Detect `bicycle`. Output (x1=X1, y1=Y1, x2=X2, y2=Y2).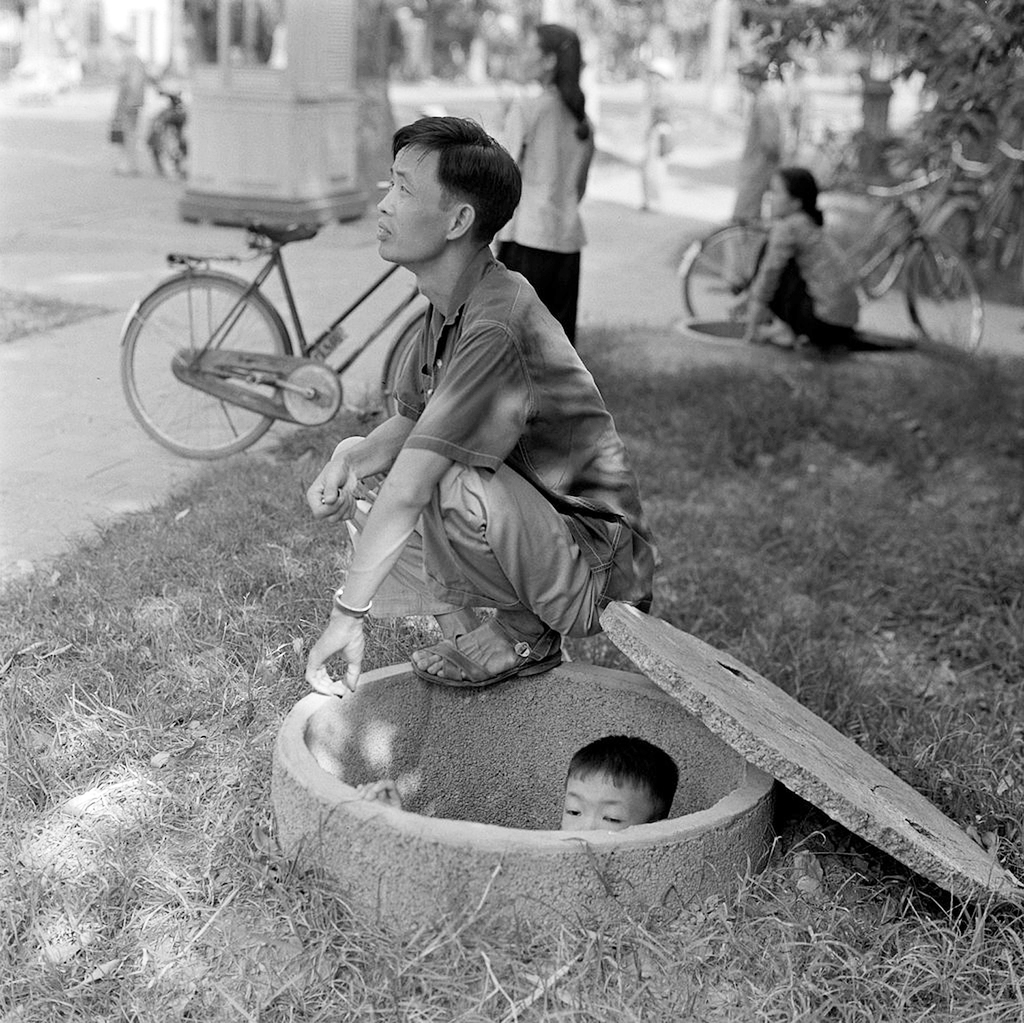
(x1=916, y1=142, x2=1023, y2=298).
